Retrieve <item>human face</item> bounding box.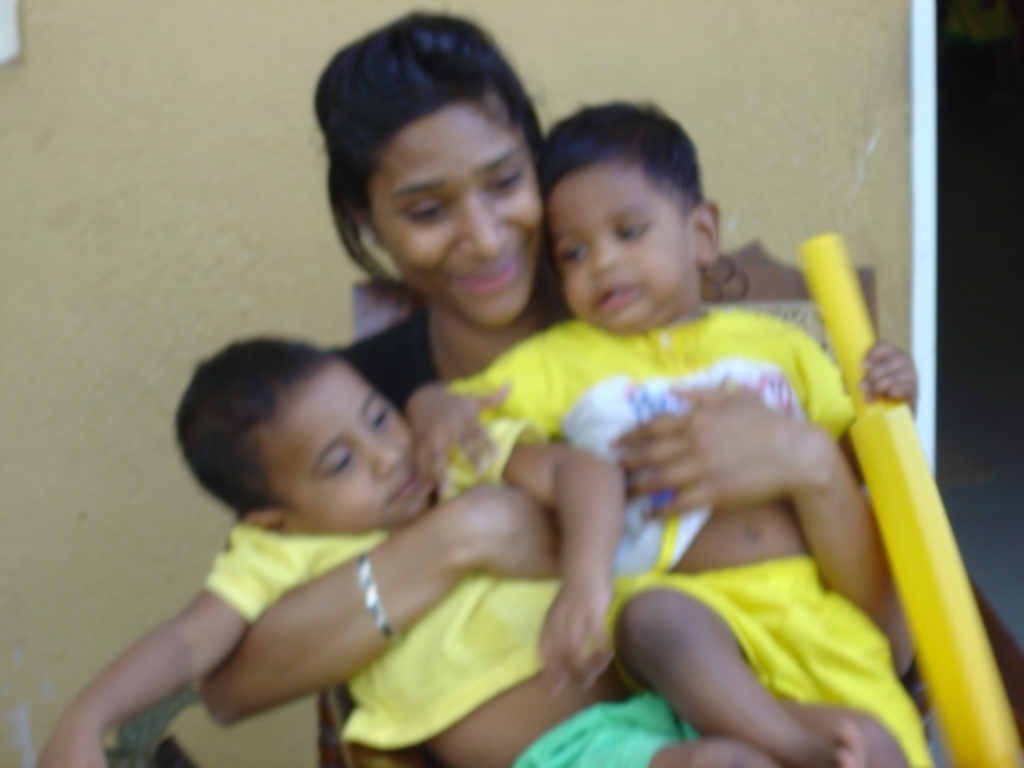
Bounding box: (546, 170, 691, 333).
